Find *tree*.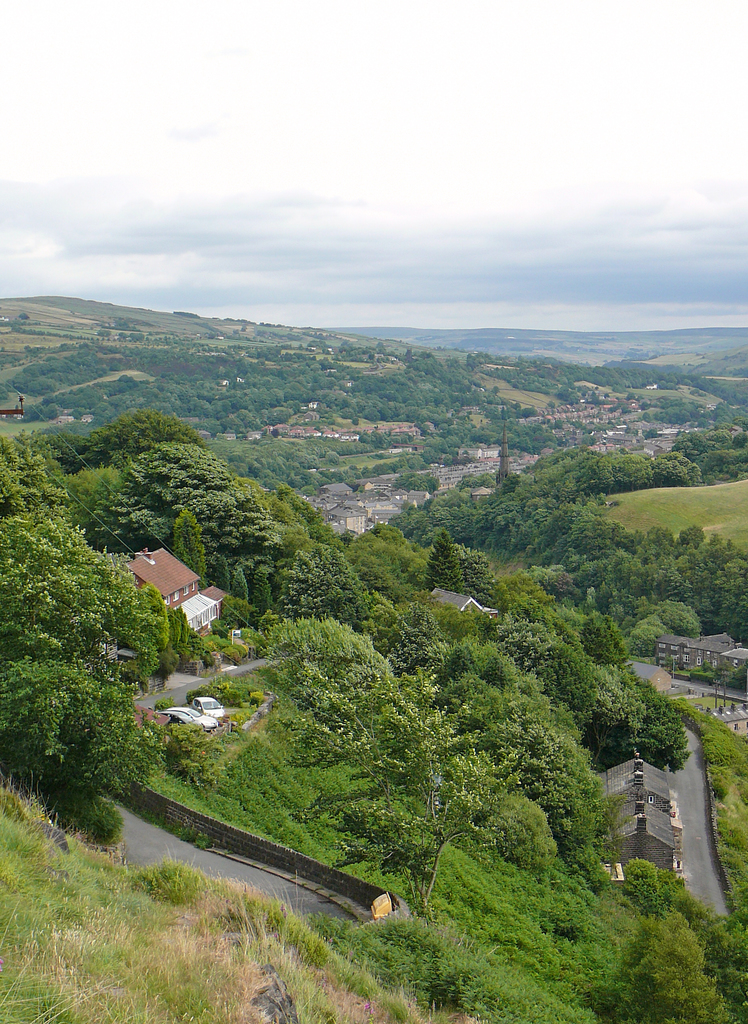
box(22, 344, 32, 358).
